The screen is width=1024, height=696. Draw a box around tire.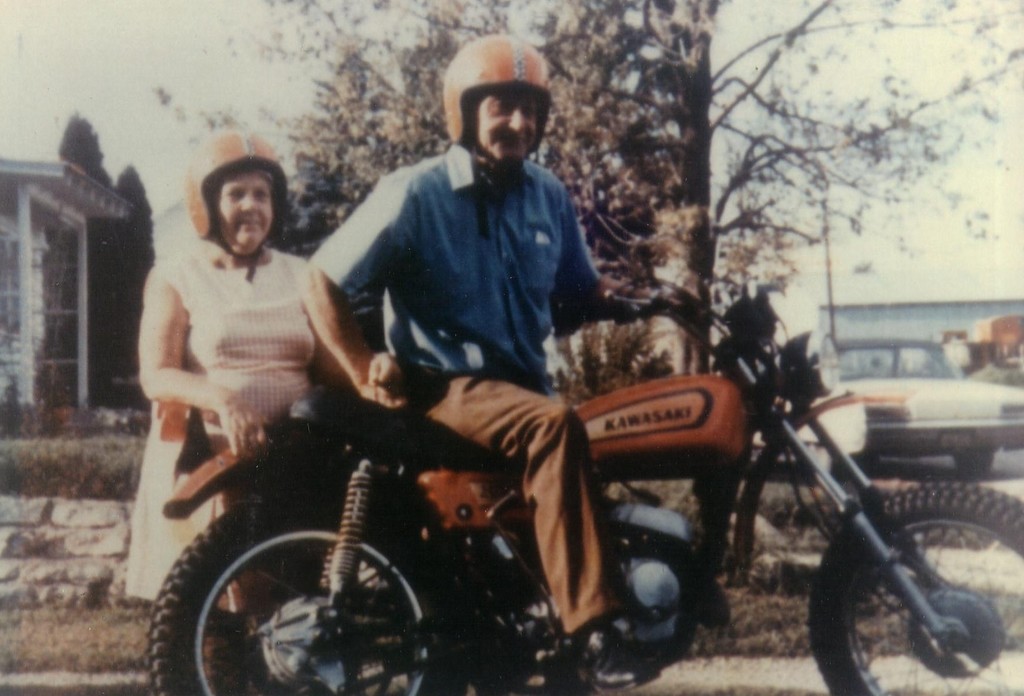
select_region(148, 490, 458, 695).
